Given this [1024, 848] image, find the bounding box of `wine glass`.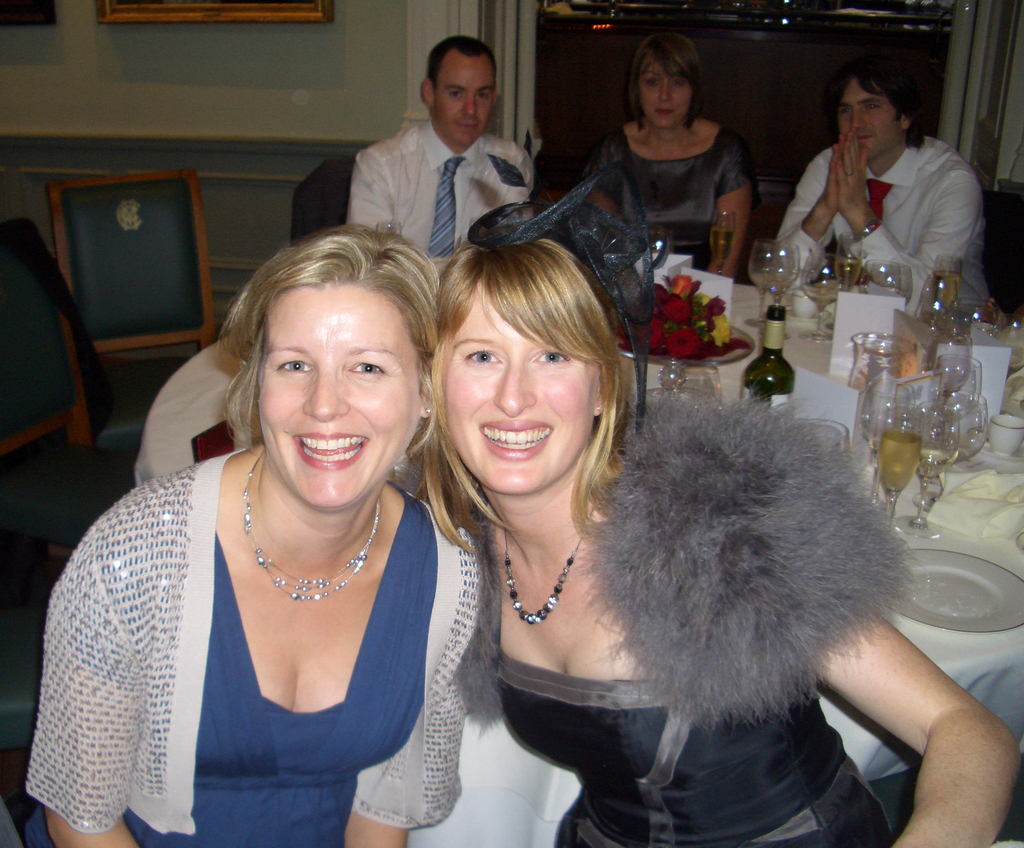
[873, 406, 920, 531].
